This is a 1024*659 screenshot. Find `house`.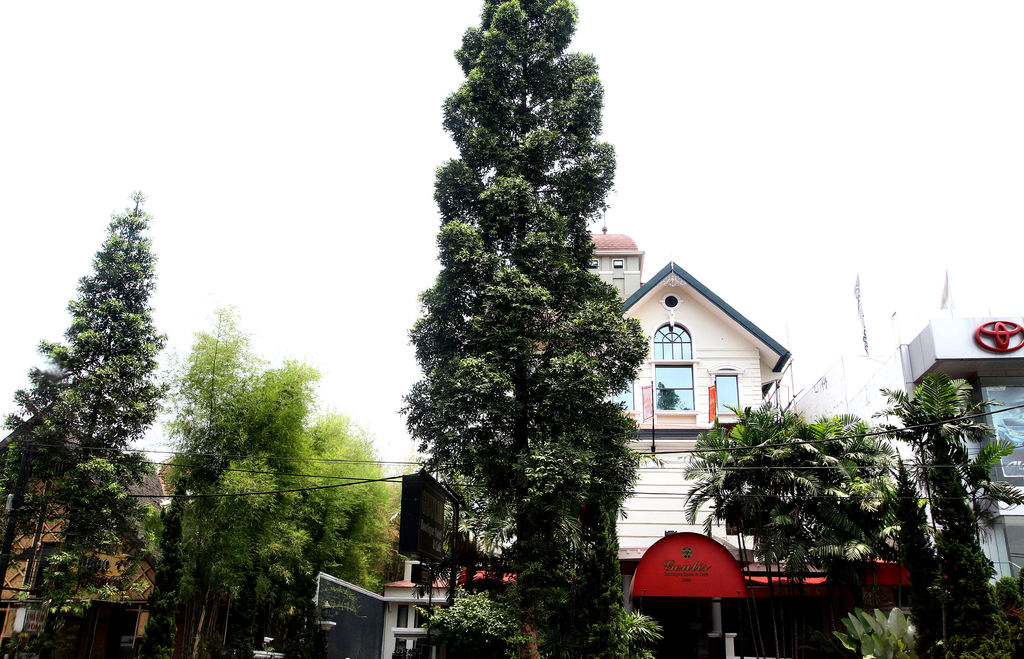
Bounding box: BBox(454, 263, 941, 658).
